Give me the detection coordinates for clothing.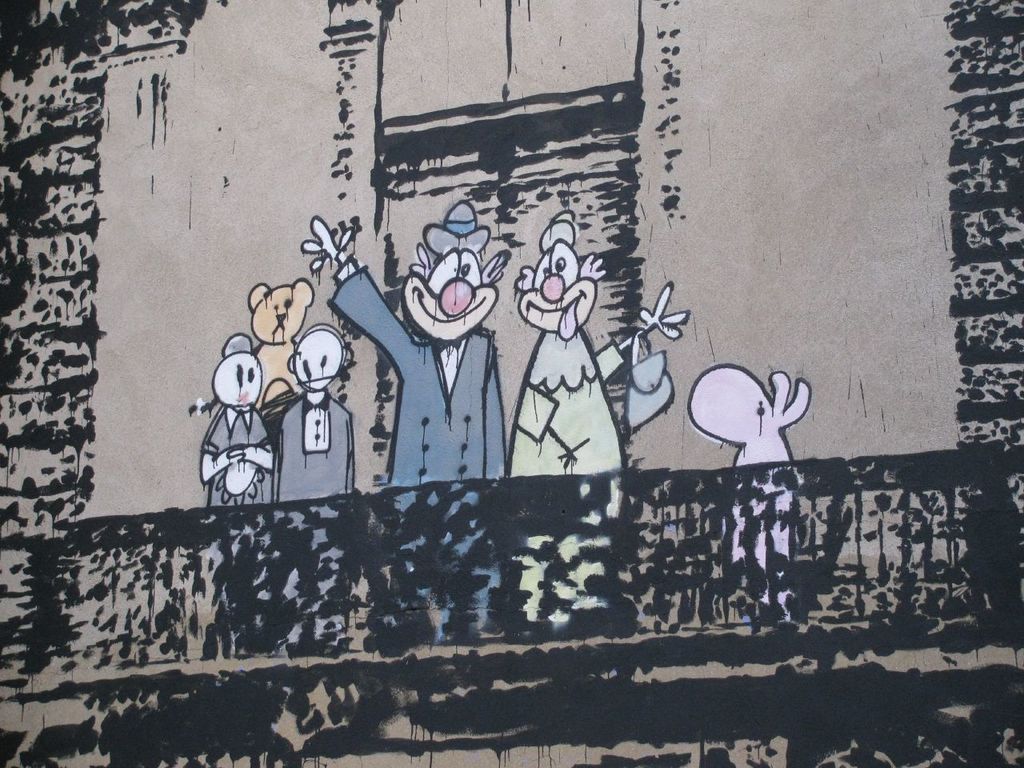
select_region(324, 266, 510, 626).
